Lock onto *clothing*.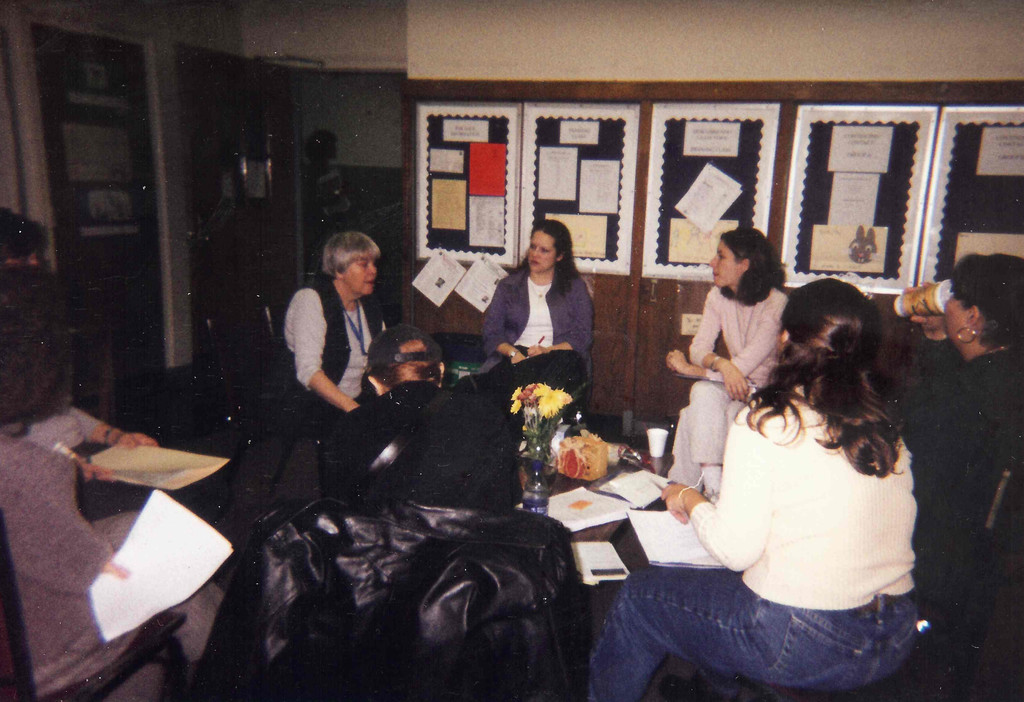
Locked: [x1=321, y1=380, x2=518, y2=518].
